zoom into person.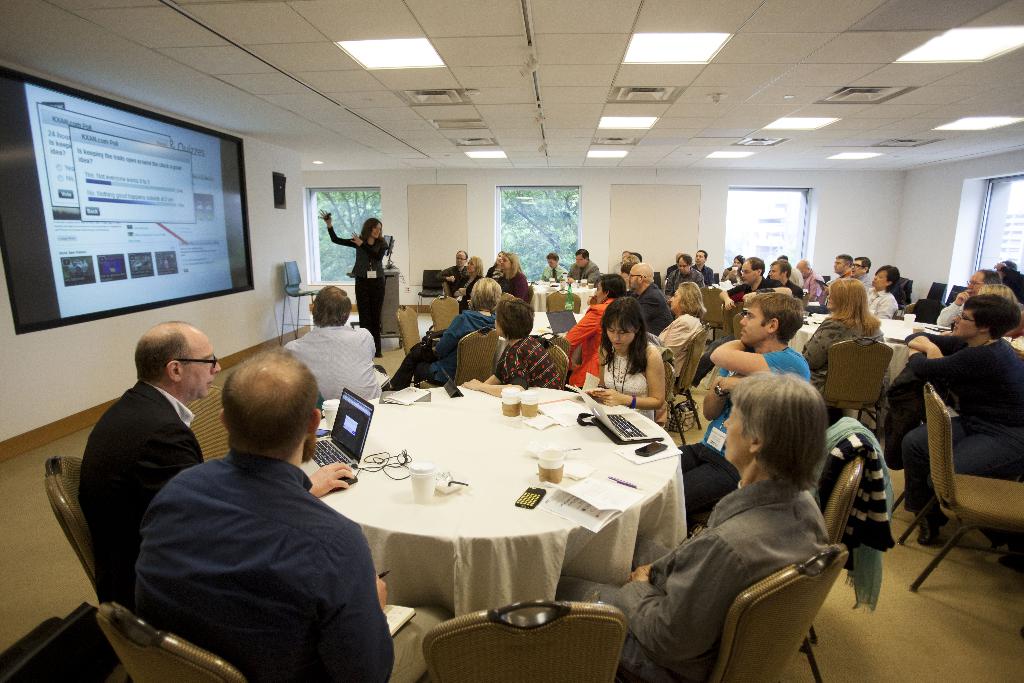
Zoom target: x1=589 y1=293 x2=666 y2=422.
